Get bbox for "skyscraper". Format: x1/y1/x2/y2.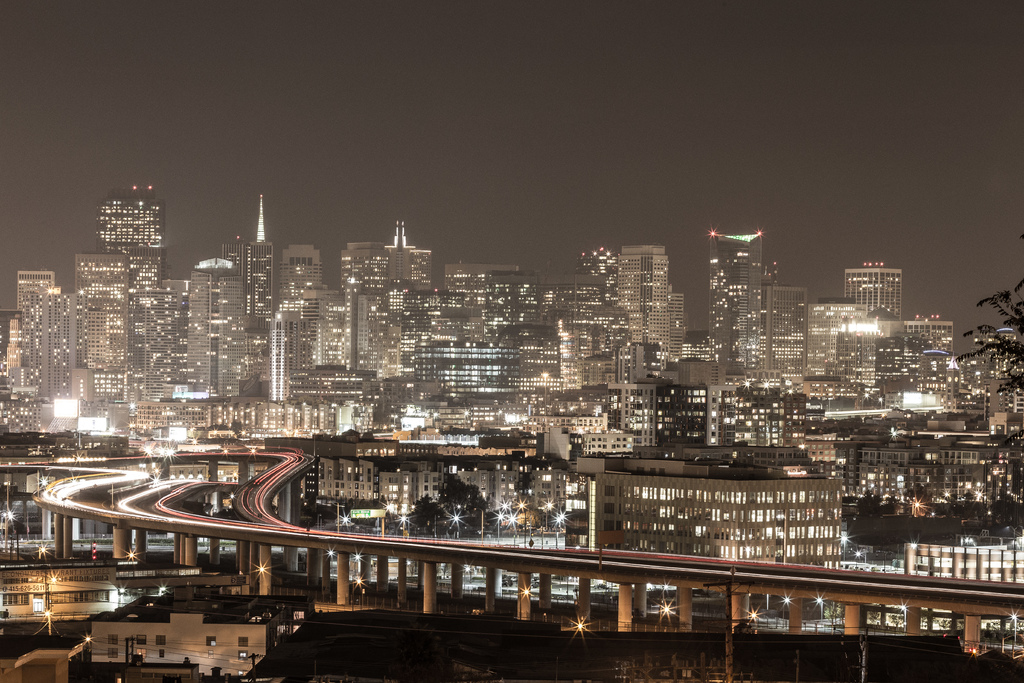
241/199/280/319.
